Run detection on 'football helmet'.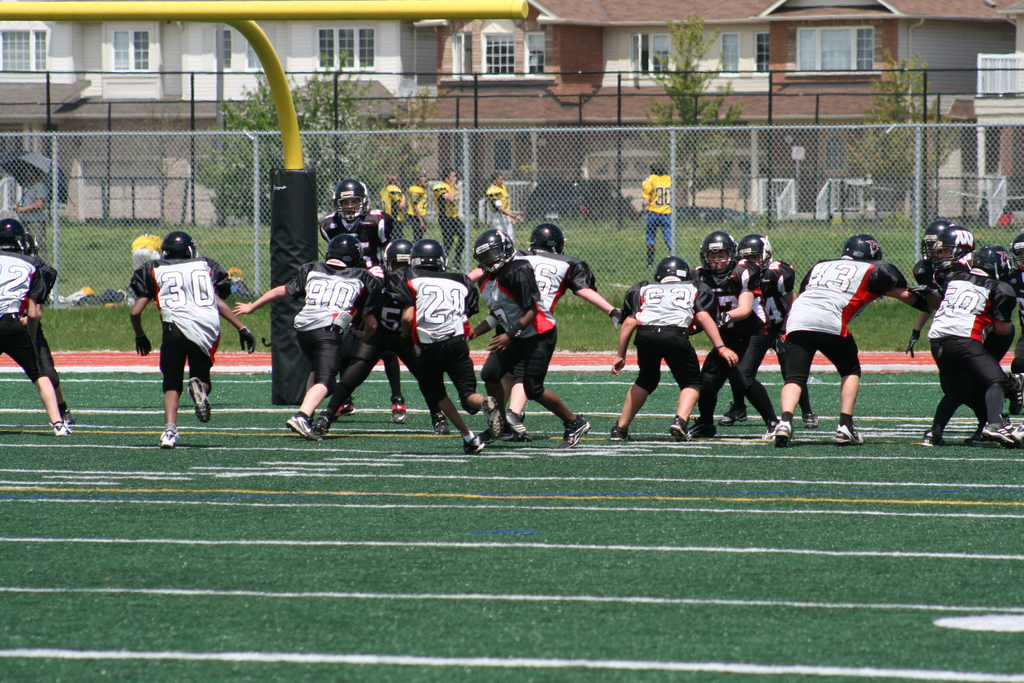
Result: Rect(325, 235, 370, 273).
